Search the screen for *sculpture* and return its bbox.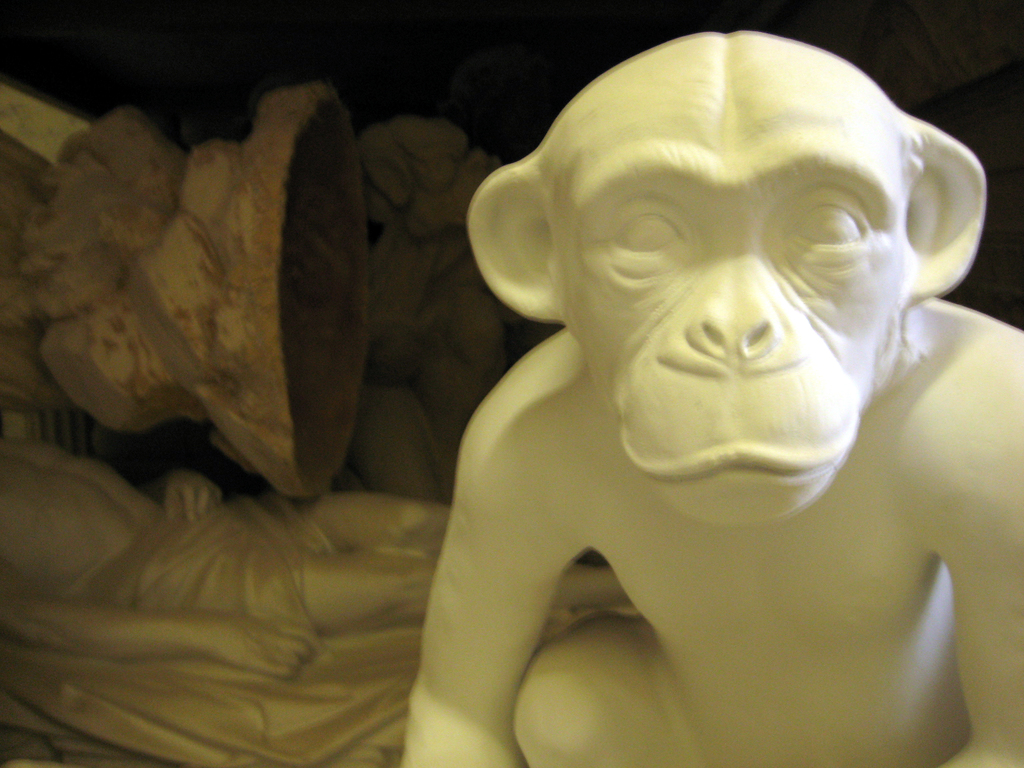
Found: BBox(0, 430, 452, 767).
